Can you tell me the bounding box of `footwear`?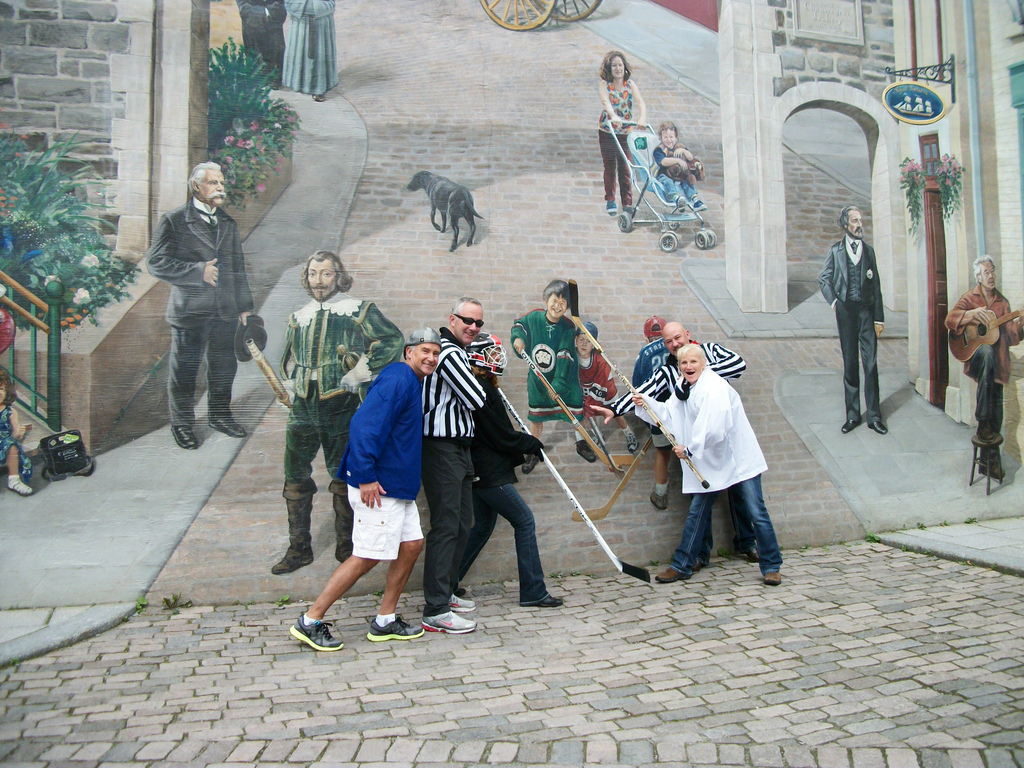
737:552:752:566.
